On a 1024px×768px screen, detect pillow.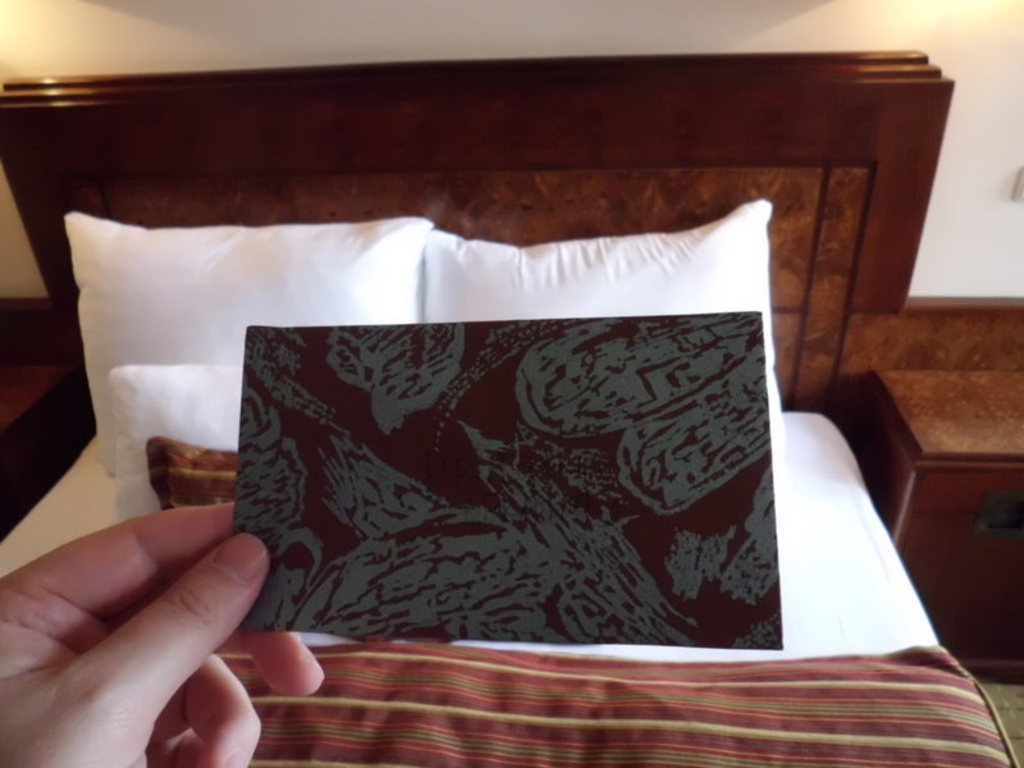
100,366,242,538.
